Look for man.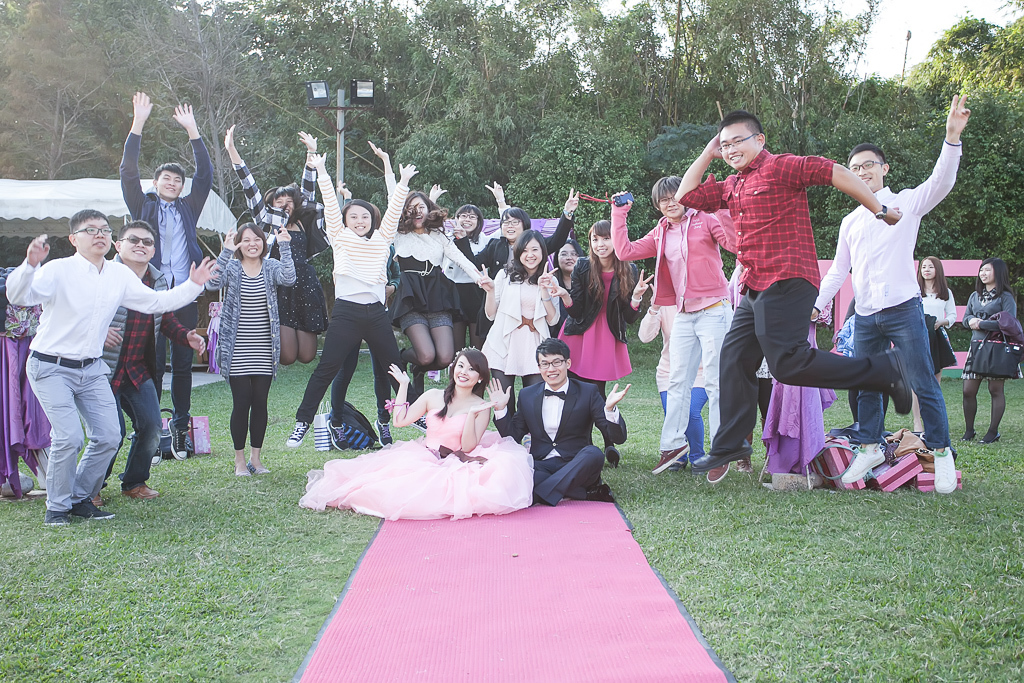
Found: <box>488,336,631,506</box>.
